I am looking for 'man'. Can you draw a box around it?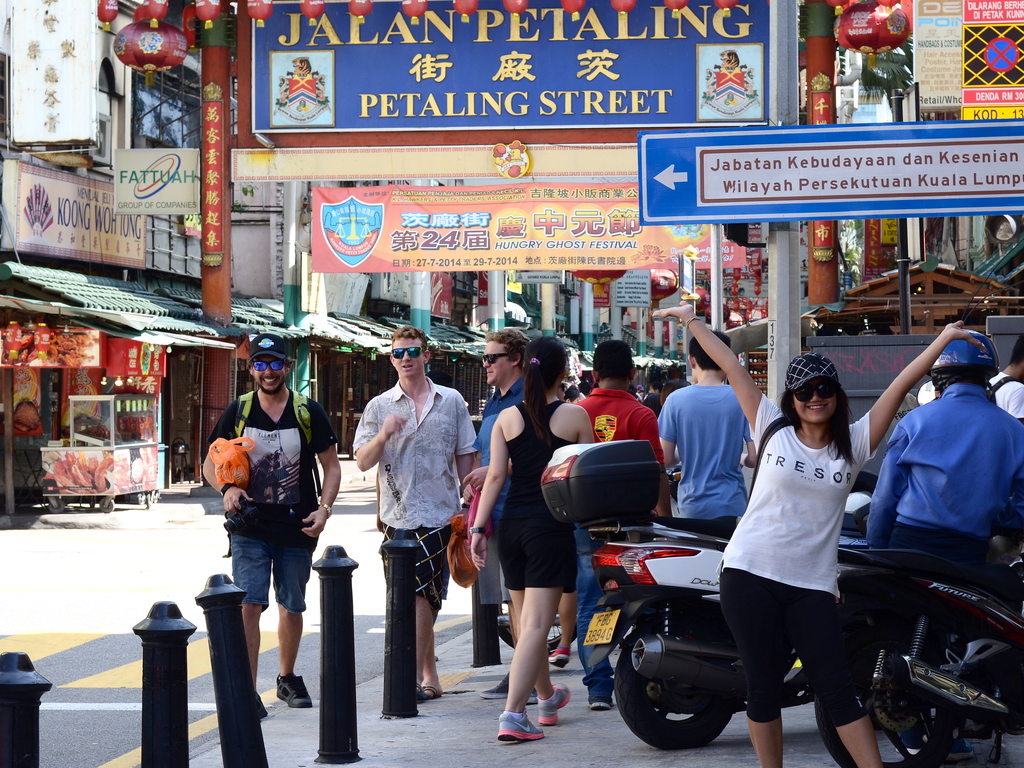
Sure, the bounding box is bbox=[662, 342, 760, 538].
